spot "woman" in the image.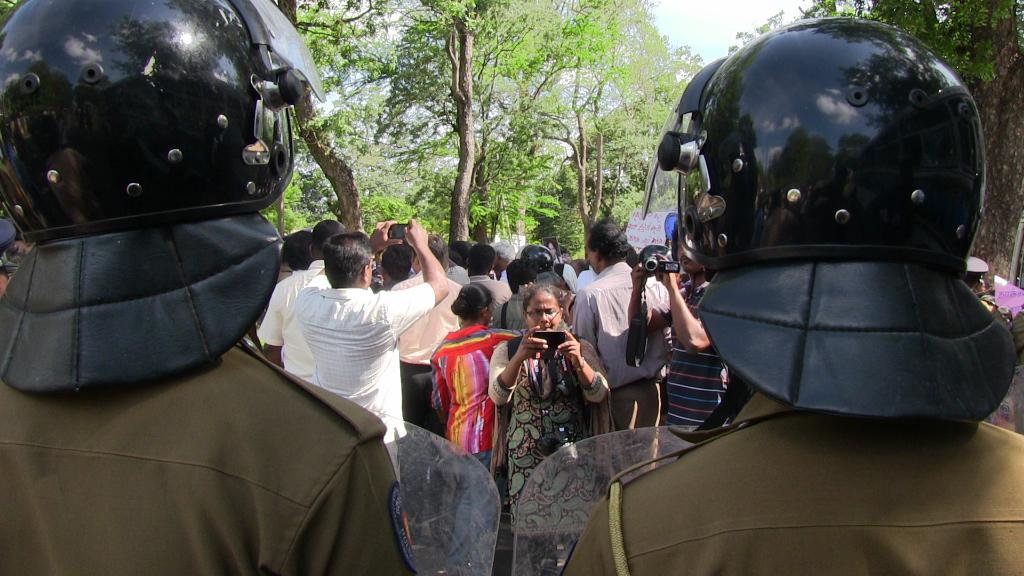
"woman" found at pyautogui.locateOnScreen(486, 280, 614, 575).
